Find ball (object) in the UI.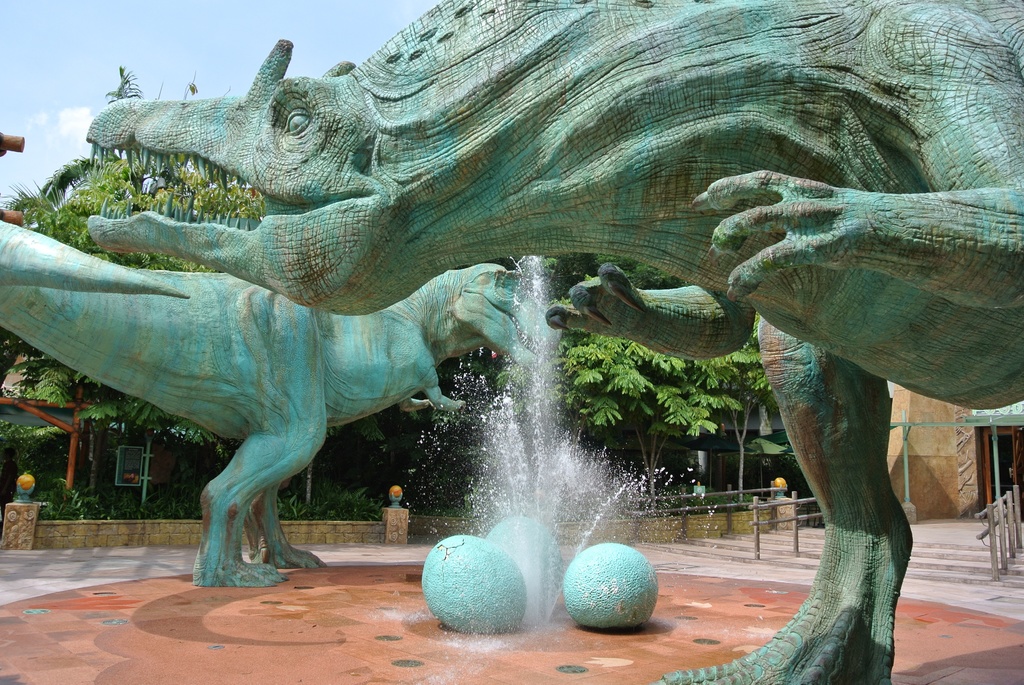
UI element at bbox(424, 533, 525, 638).
